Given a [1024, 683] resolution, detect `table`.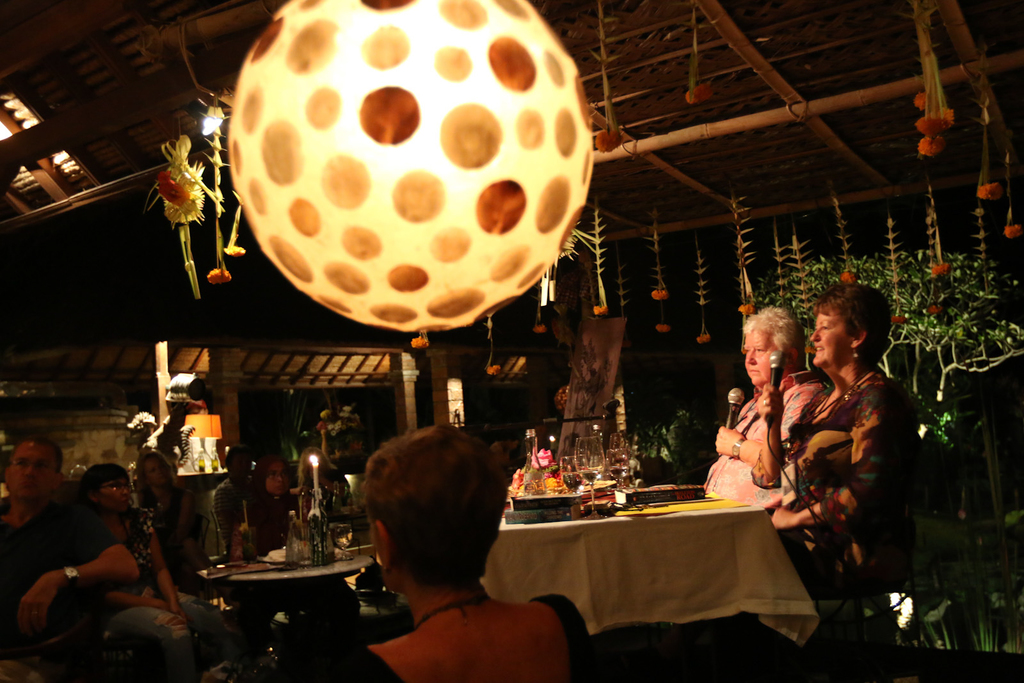
(222, 527, 378, 679).
